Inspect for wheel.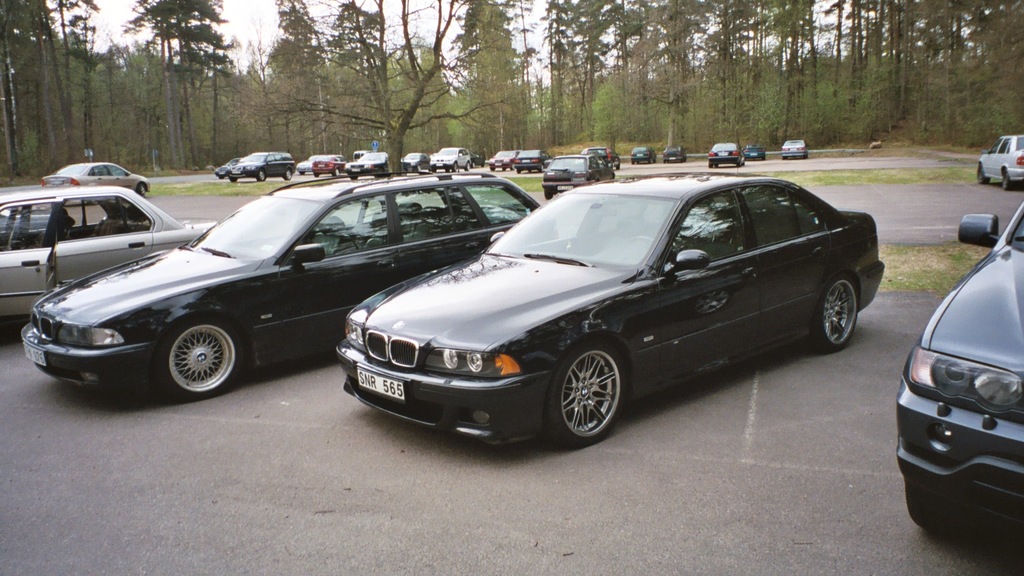
Inspection: x1=255 y1=169 x2=267 y2=182.
